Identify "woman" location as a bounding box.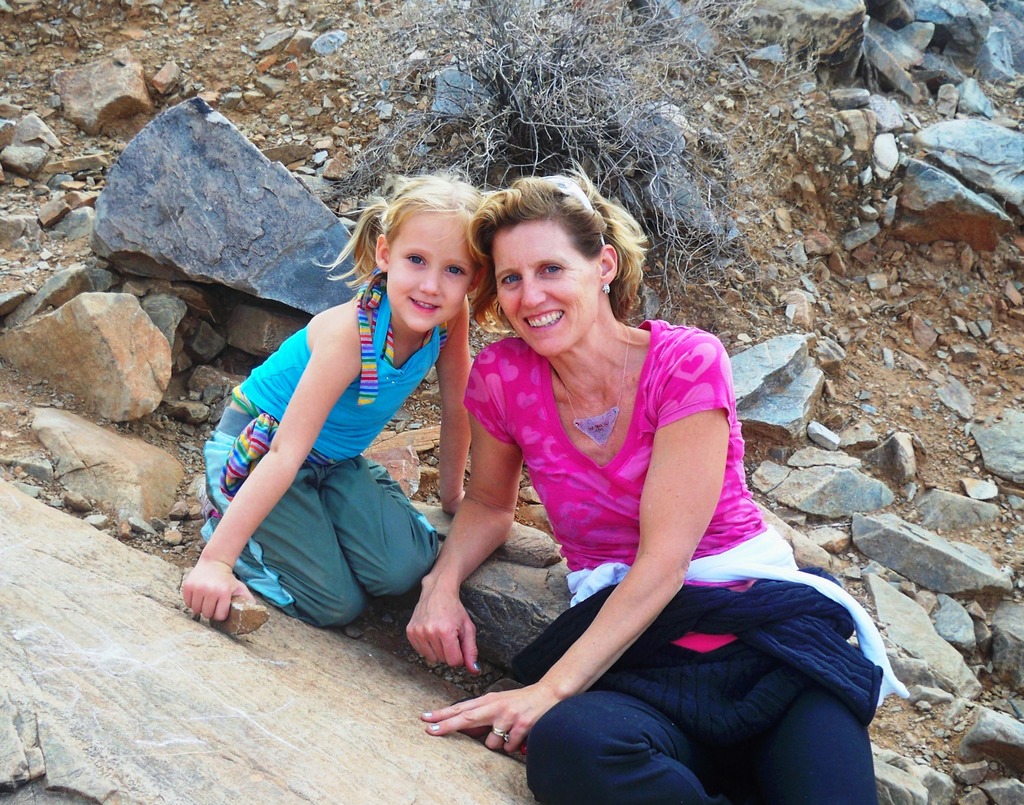
413:170:835:799.
